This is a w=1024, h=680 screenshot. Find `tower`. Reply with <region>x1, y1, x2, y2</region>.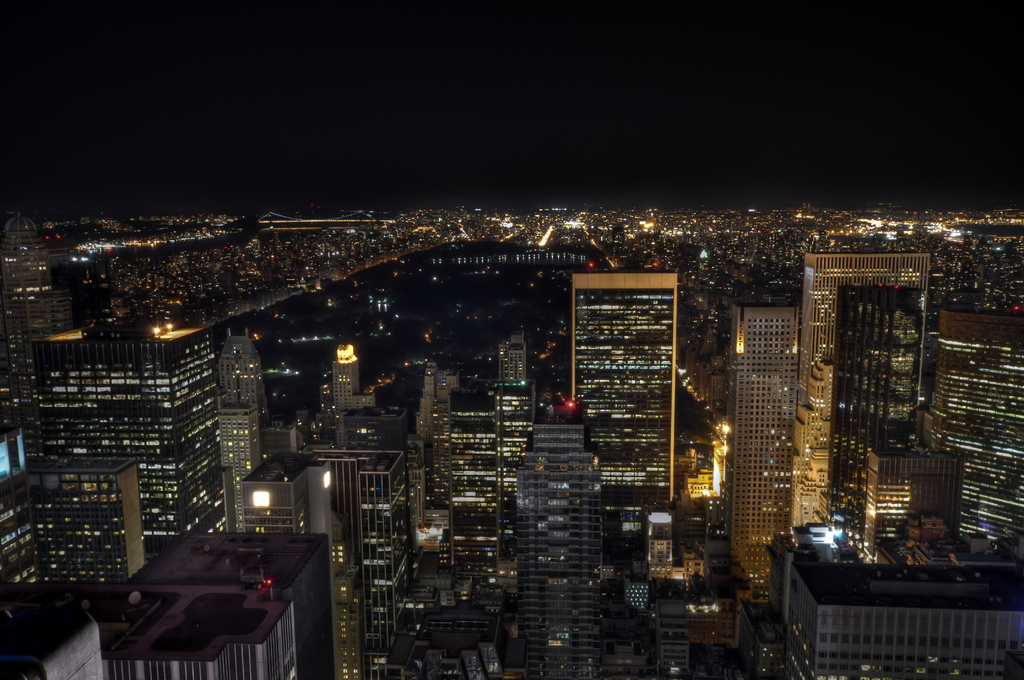
<region>798, 254, 931, 402</region>.
